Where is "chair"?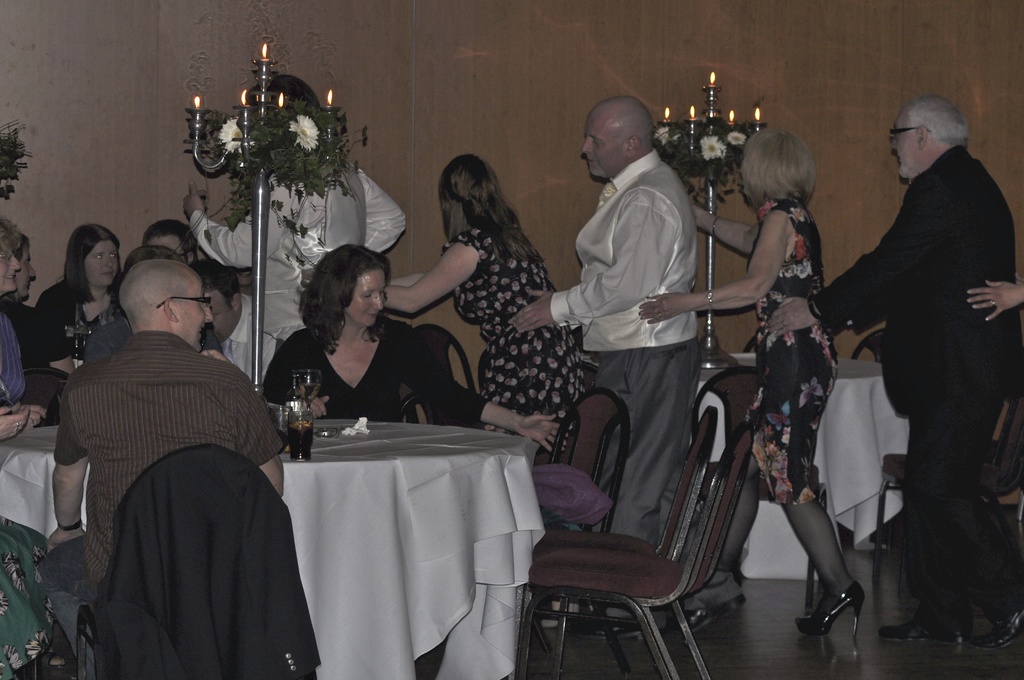
<region>531, 409, 717, 558</region>.
